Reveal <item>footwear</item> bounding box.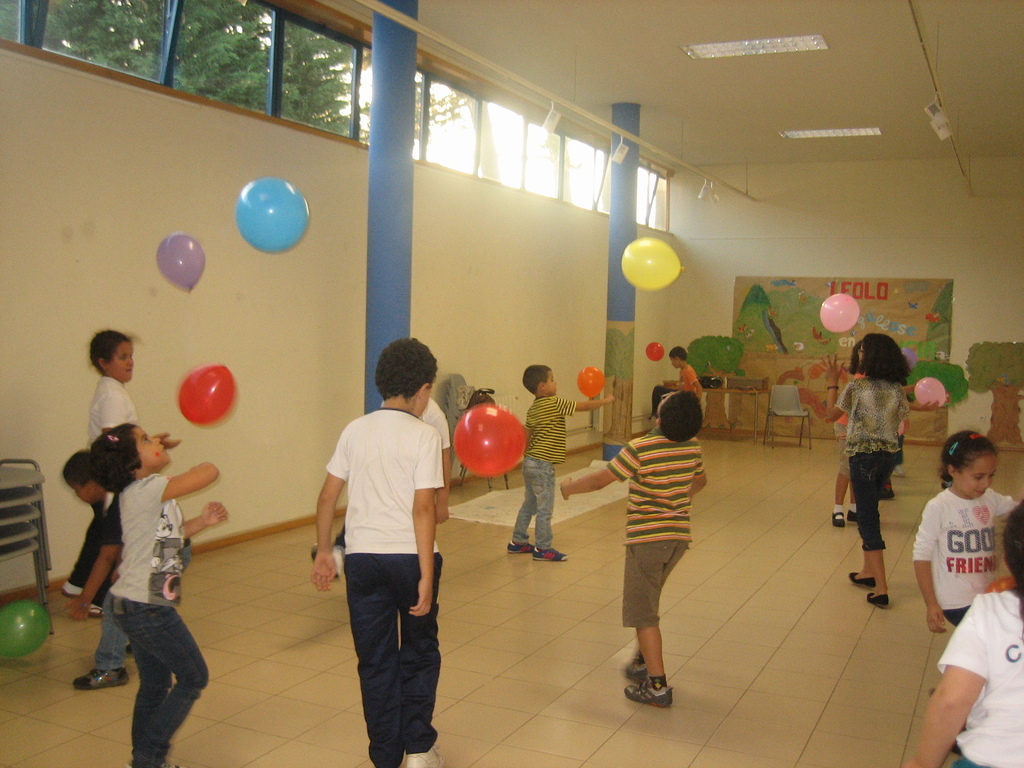
Revealed: l=846, t=572, r=876, b=590.
